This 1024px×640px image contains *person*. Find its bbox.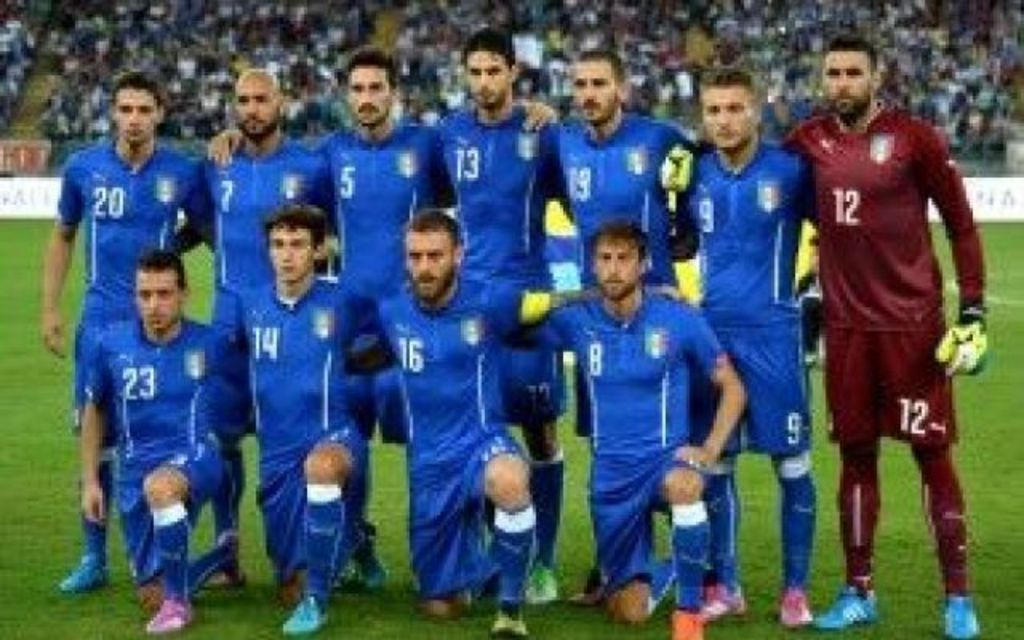
768/32/990/638.
